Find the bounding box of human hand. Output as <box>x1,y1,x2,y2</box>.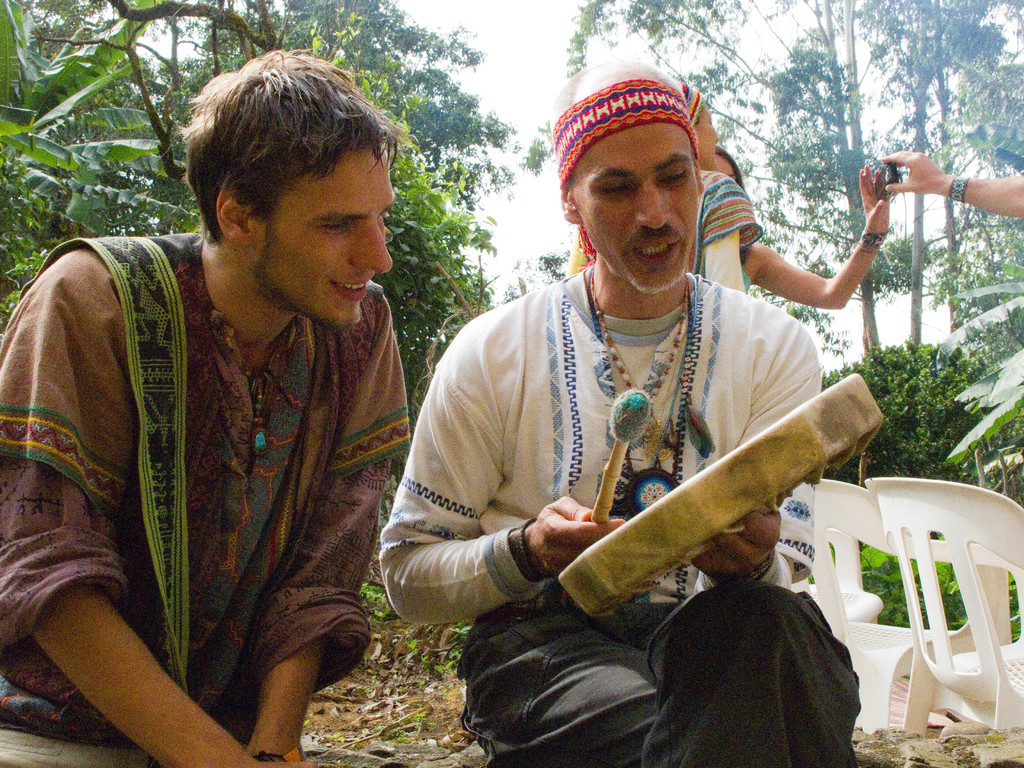
<box>858,161,890,232</box>.
